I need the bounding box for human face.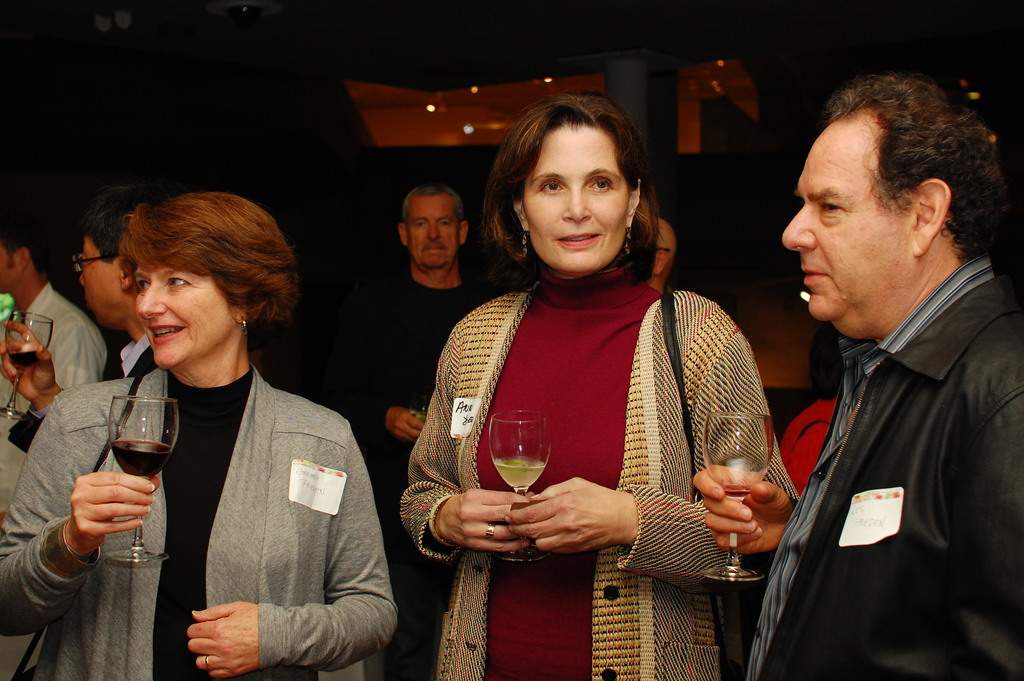
Here it is: bbox=(522, 123, 630, 267).
